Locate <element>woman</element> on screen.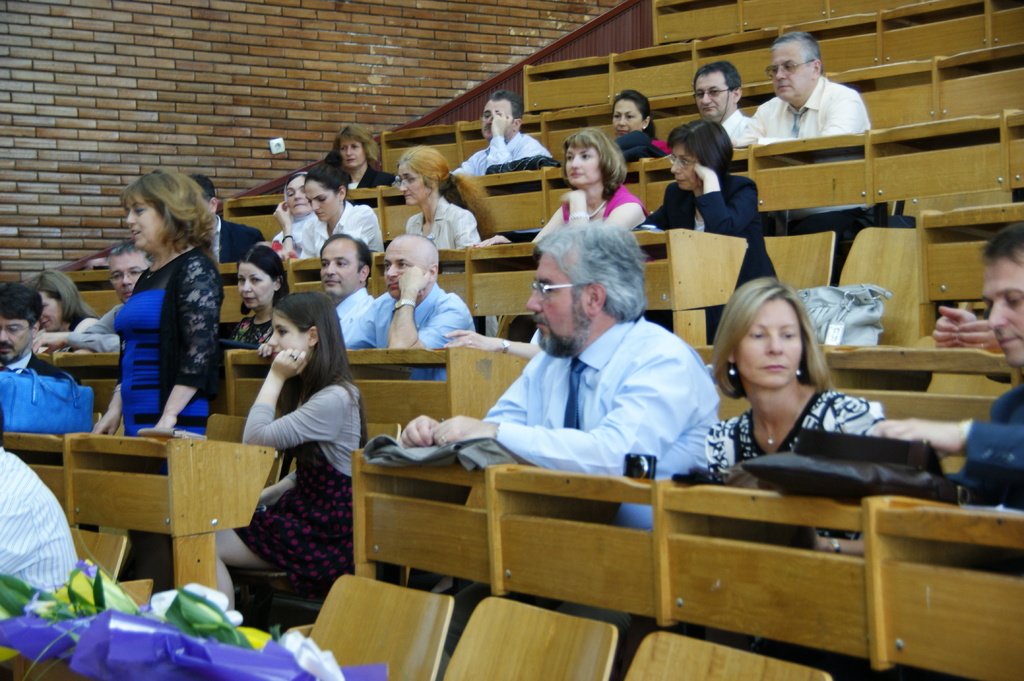
On screen at [394, 142, 495, 250].
